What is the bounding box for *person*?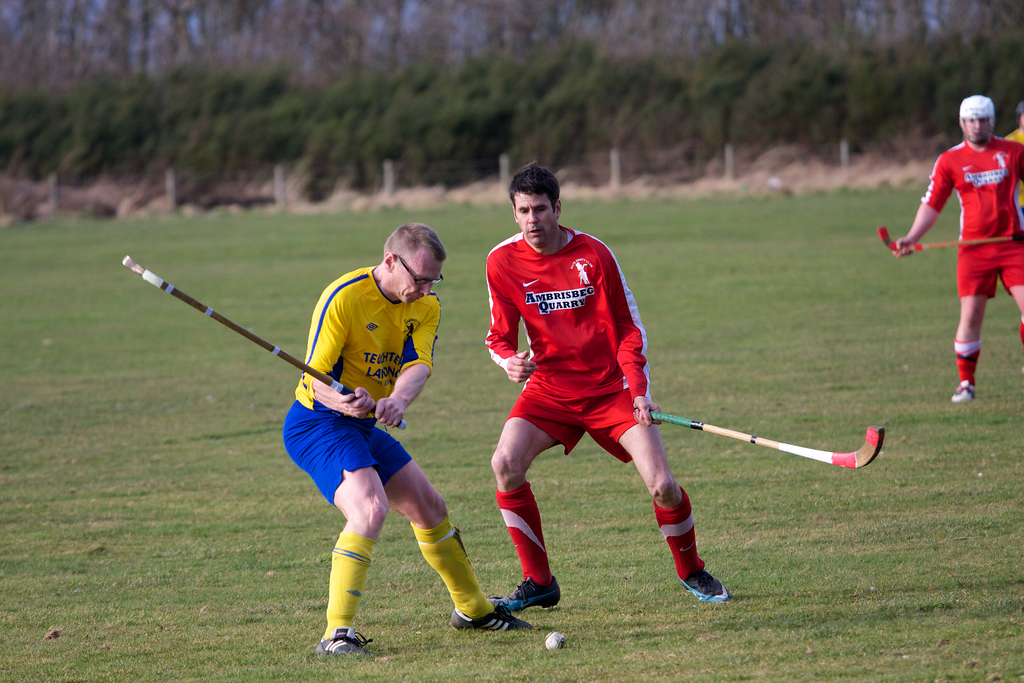
BBox(275, 215, 534, 668).
